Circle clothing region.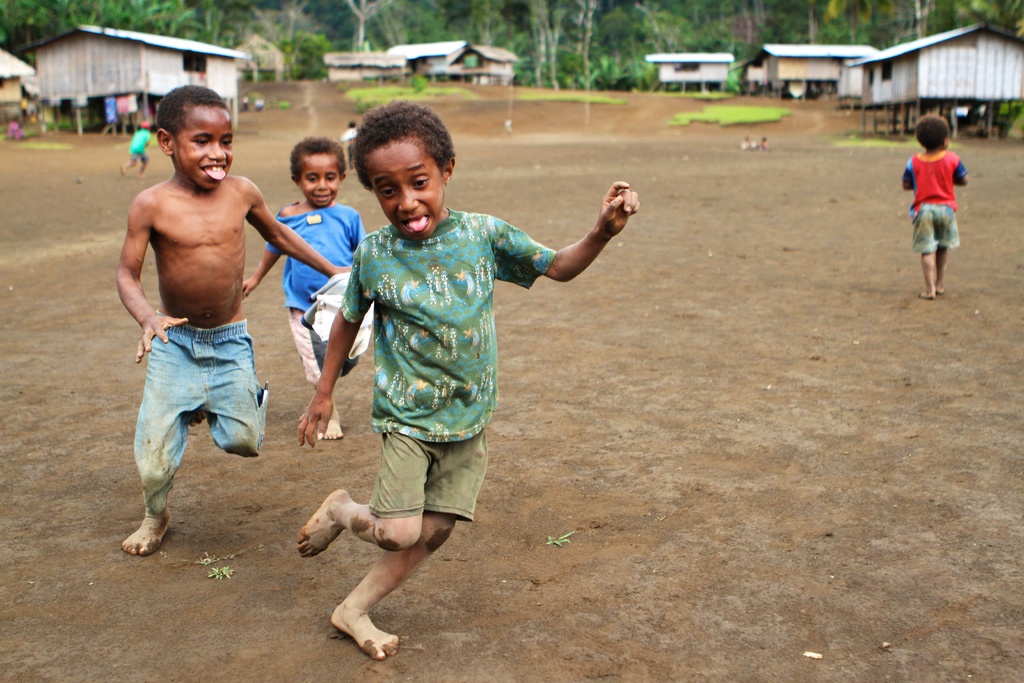
Region: <region>265, 202, 367, 388</region>.
